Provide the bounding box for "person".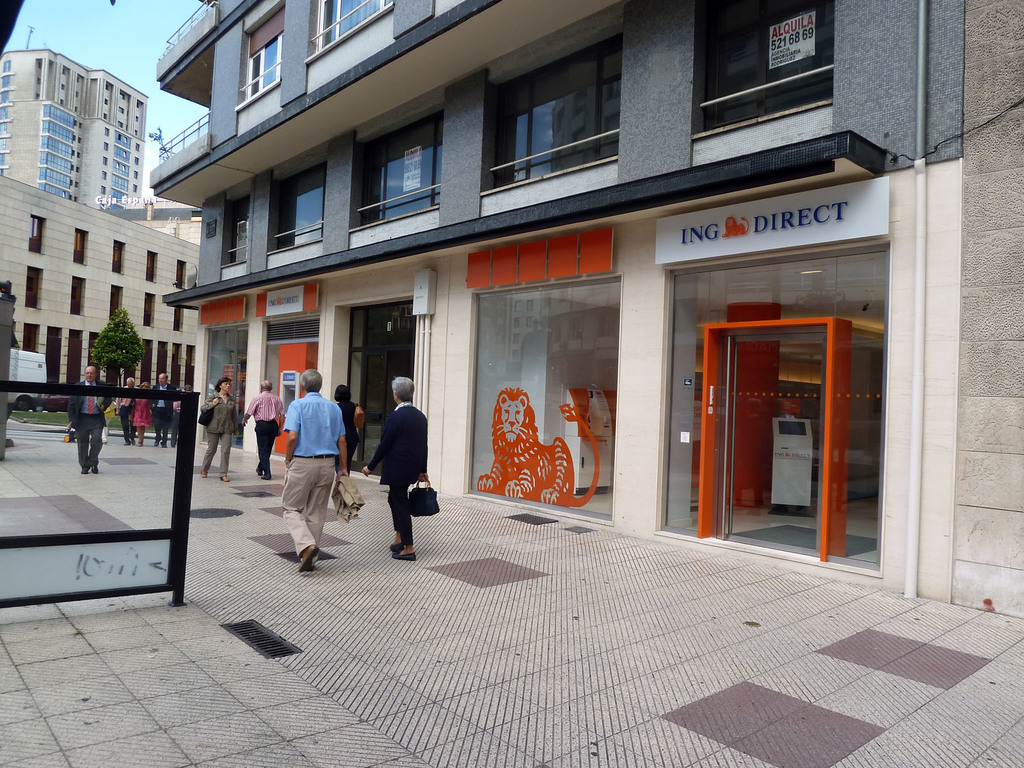
(337, 377, 376, 525).
